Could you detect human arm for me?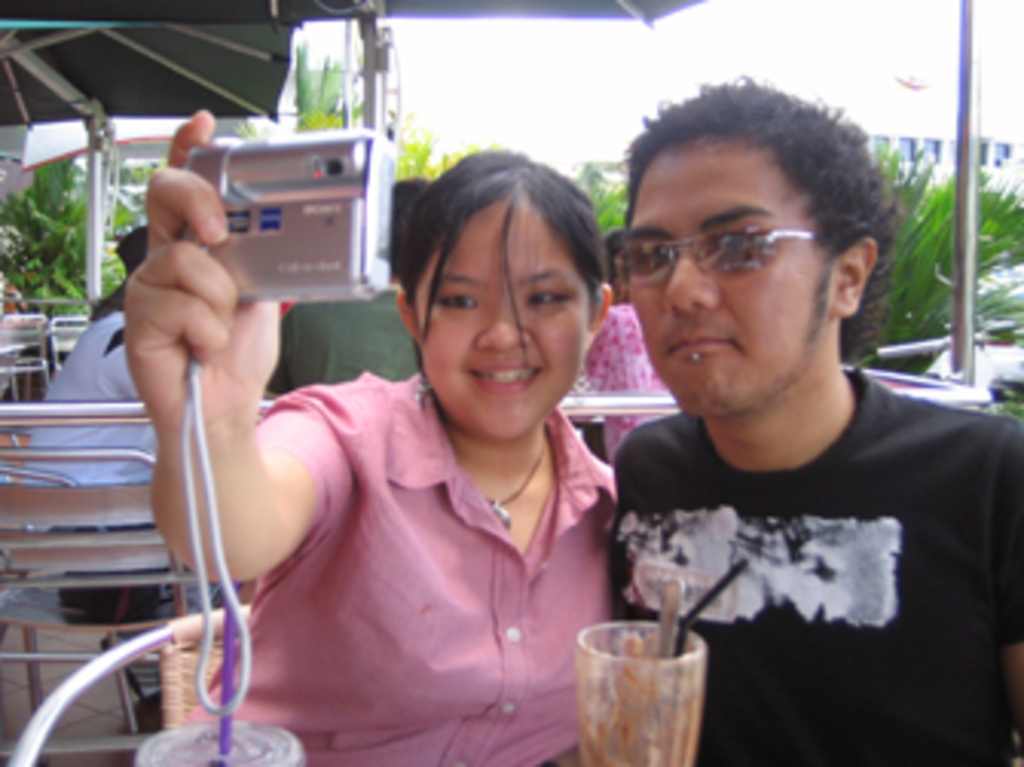
Detection result: [x1=122, y1=110, x2=355, y2=590].
